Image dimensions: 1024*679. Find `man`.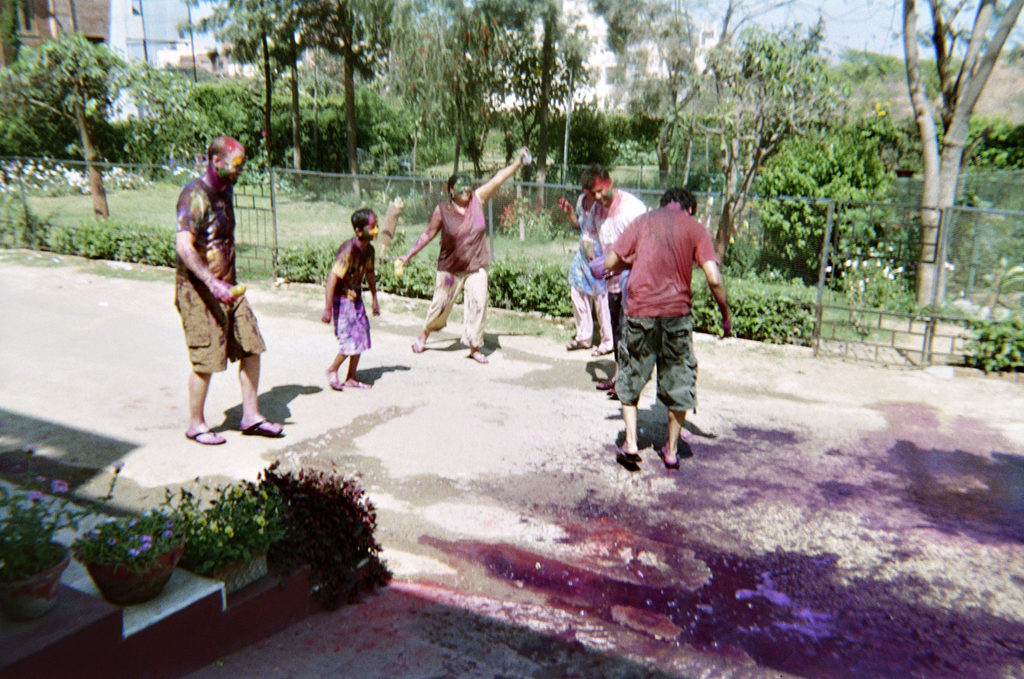
<bbox>174, 137, 285, 452</bbox>.
